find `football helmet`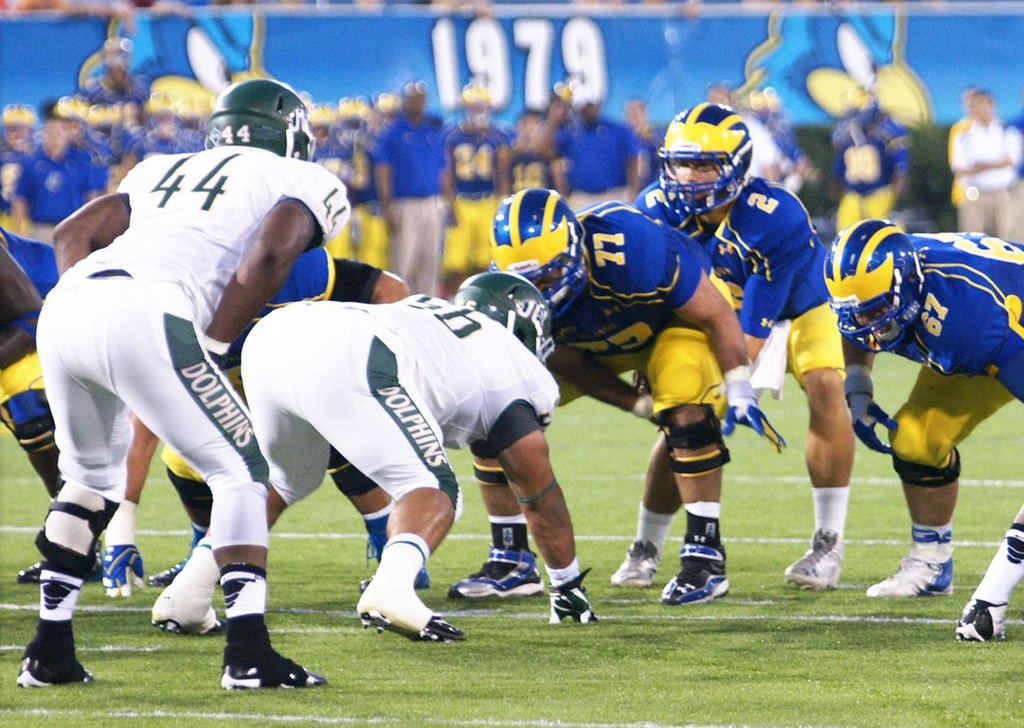
(461, 270, 555, 393)
